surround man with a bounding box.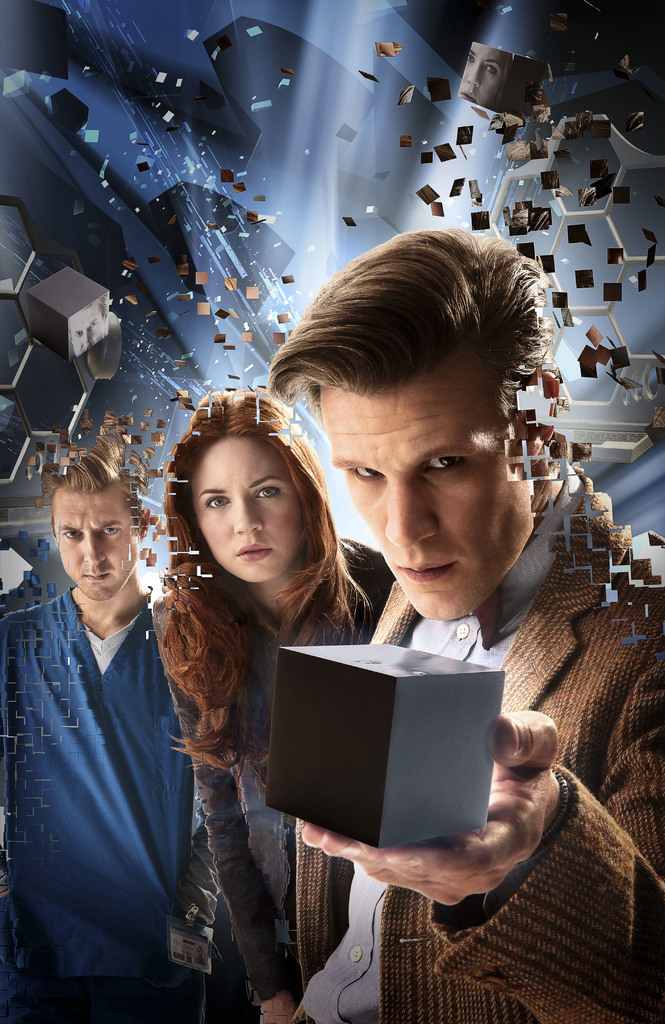
x1=298 y1=228 x2=664 y2=1022.
